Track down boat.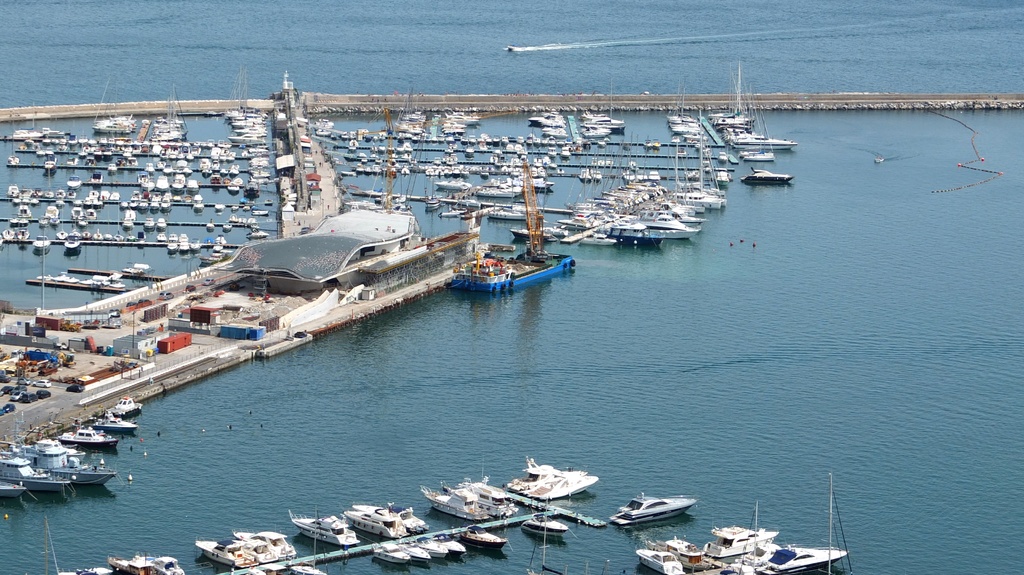
Tracked to 635, 209, 697, 236.
